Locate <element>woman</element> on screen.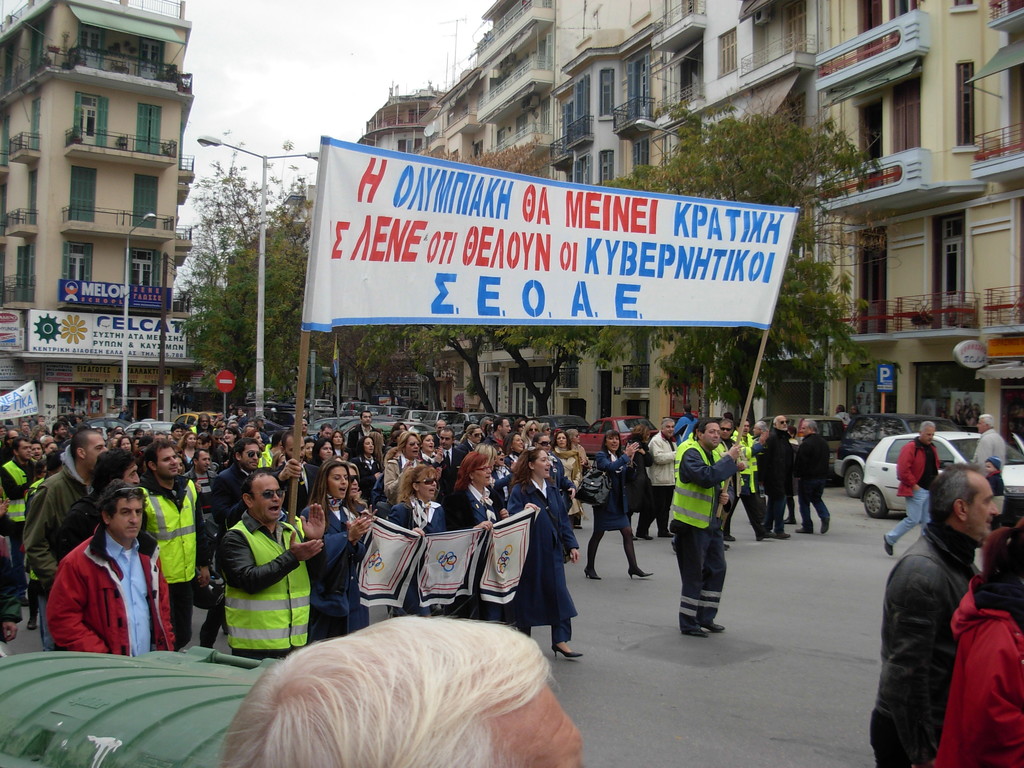
On screen at (504, 449, 576, 660).
